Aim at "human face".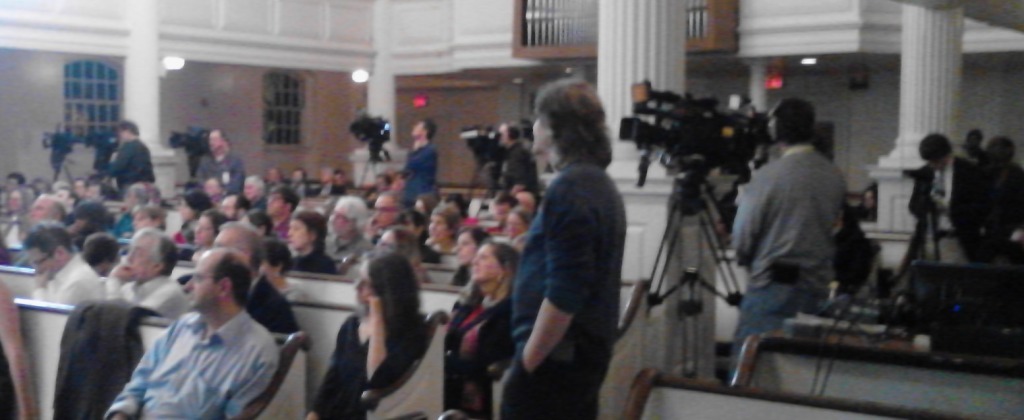
Aimed at {"left": 286, "top": 221, "right": 309, "bottom": 254}.
